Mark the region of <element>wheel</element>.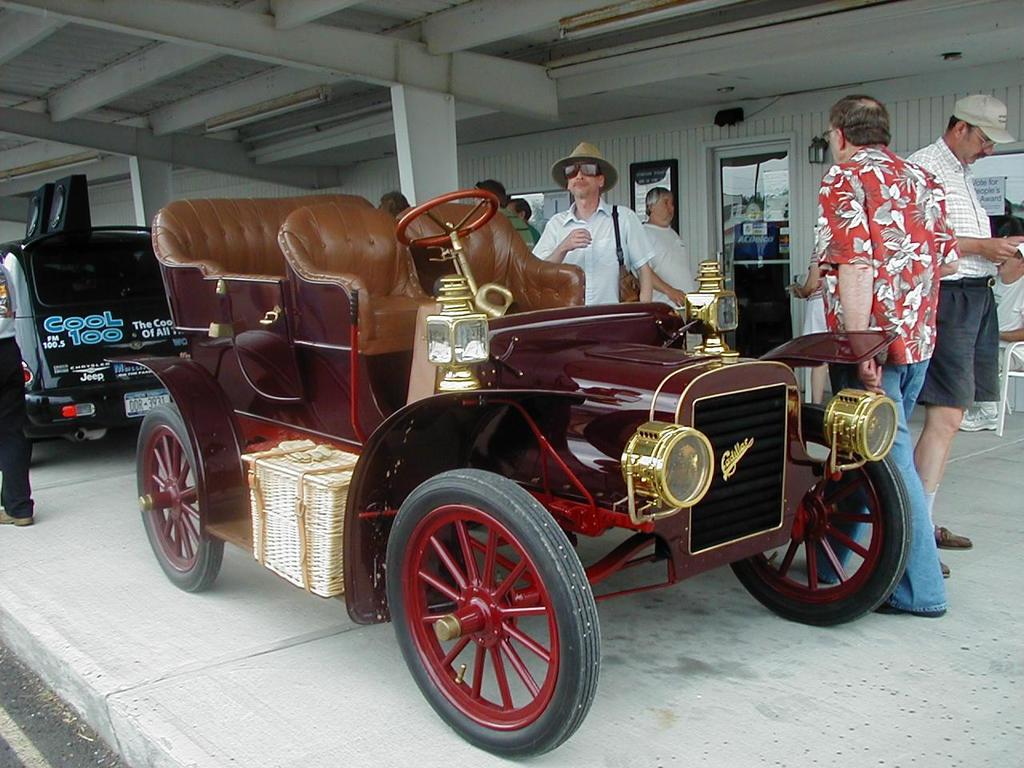
Region: select_region(131, 400, 223, 596).
